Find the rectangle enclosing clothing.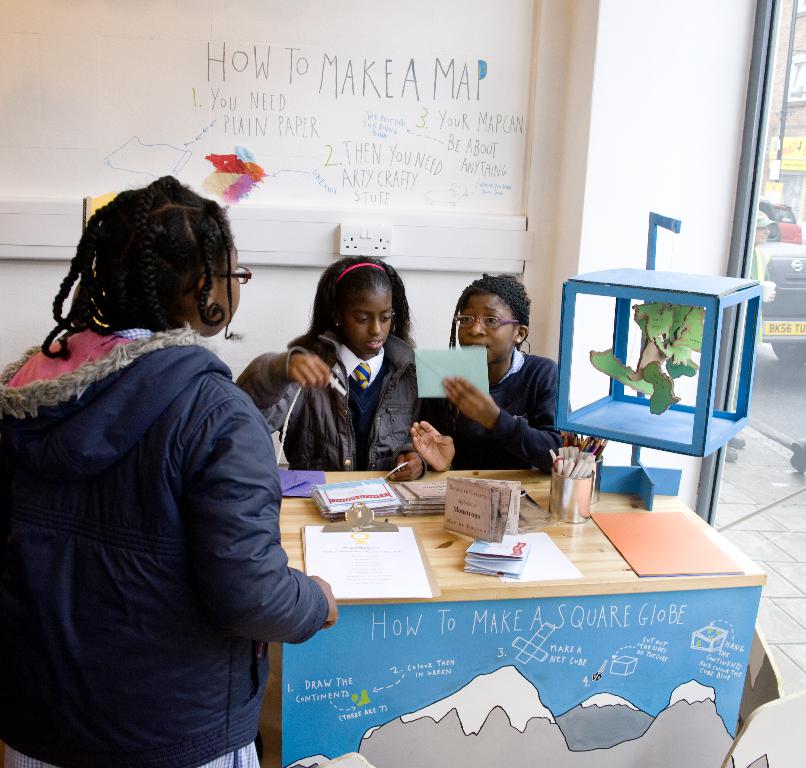
0 313 341 767.
